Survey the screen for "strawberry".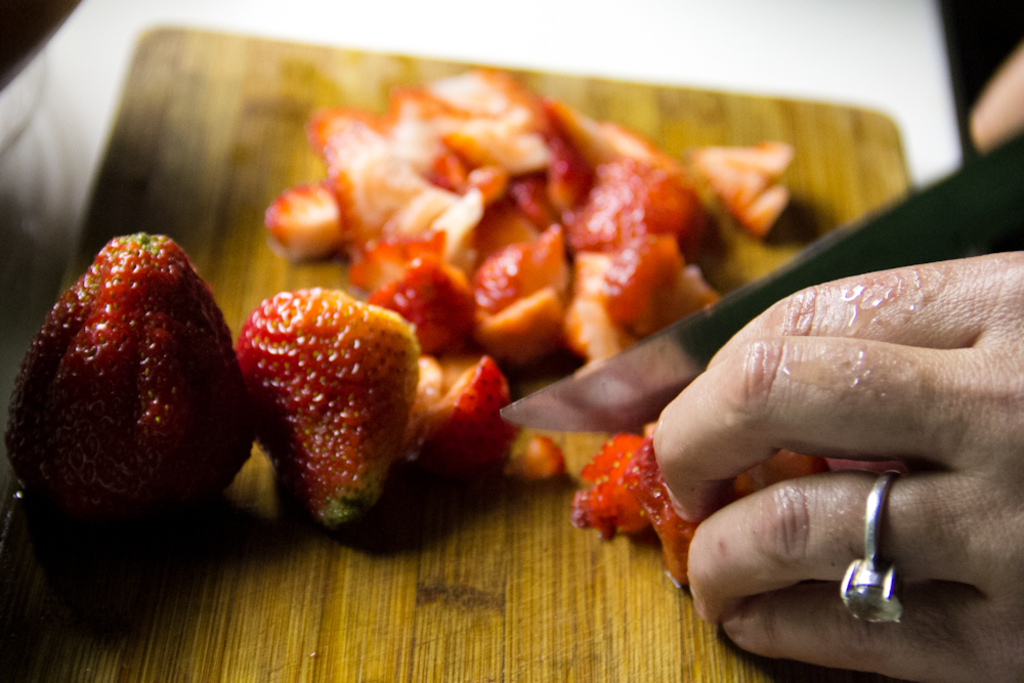
Survey found: 417/355/525/476.
